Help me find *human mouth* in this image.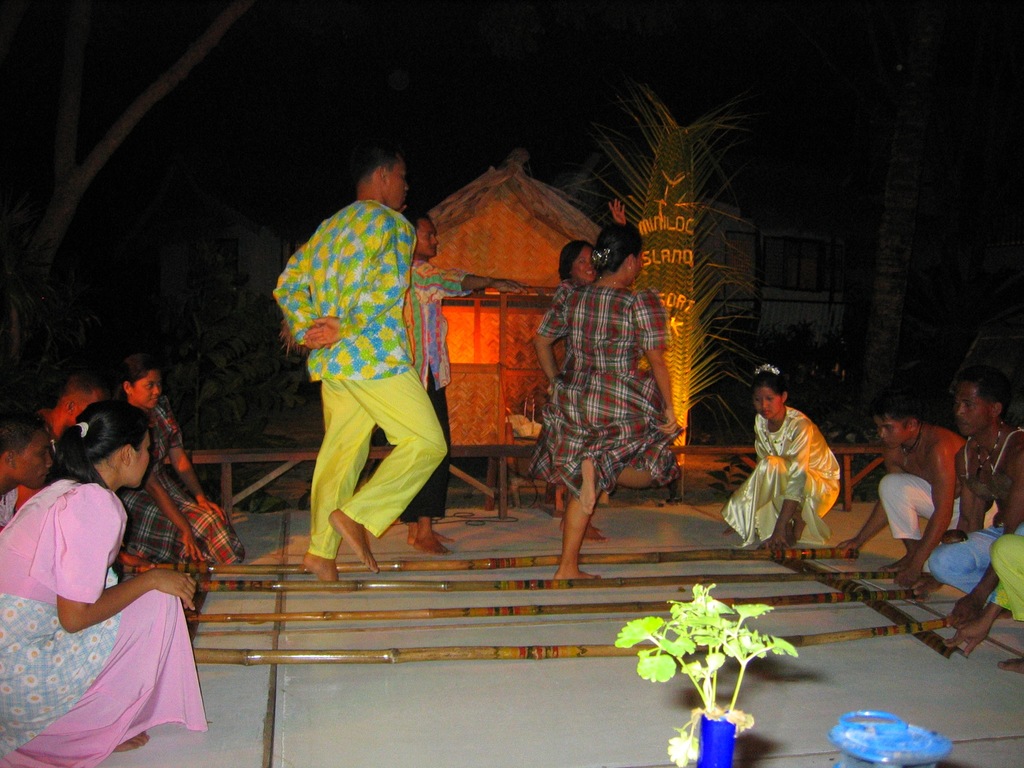
Found it: box(759, 408, 771, 413).
